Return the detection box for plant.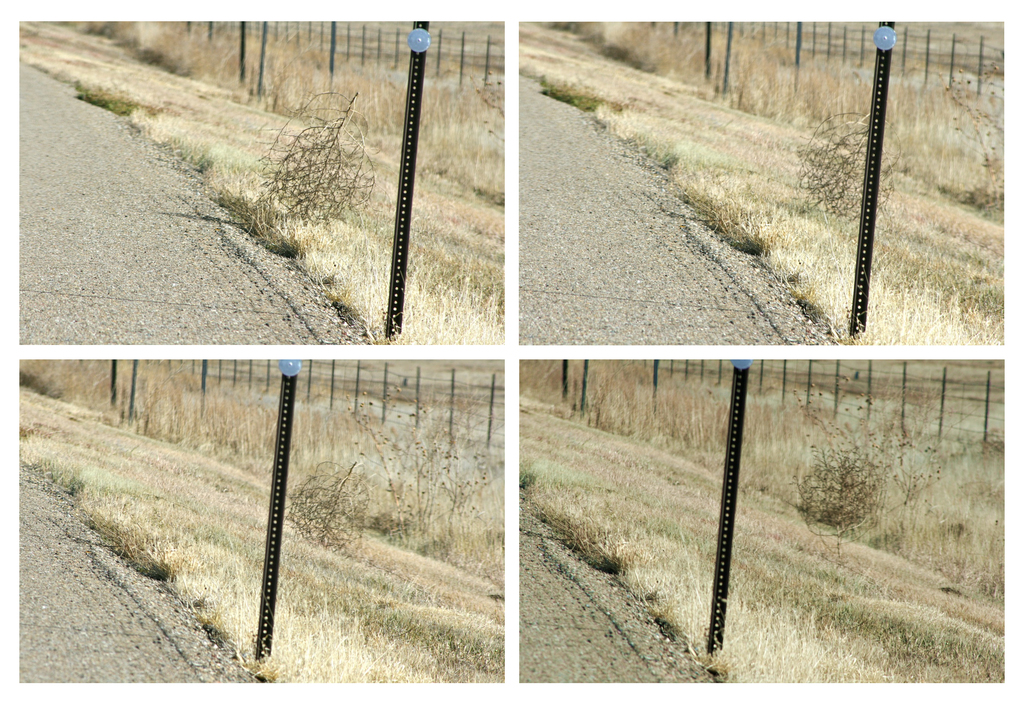
bbox=[289, 444, 372, 553].
